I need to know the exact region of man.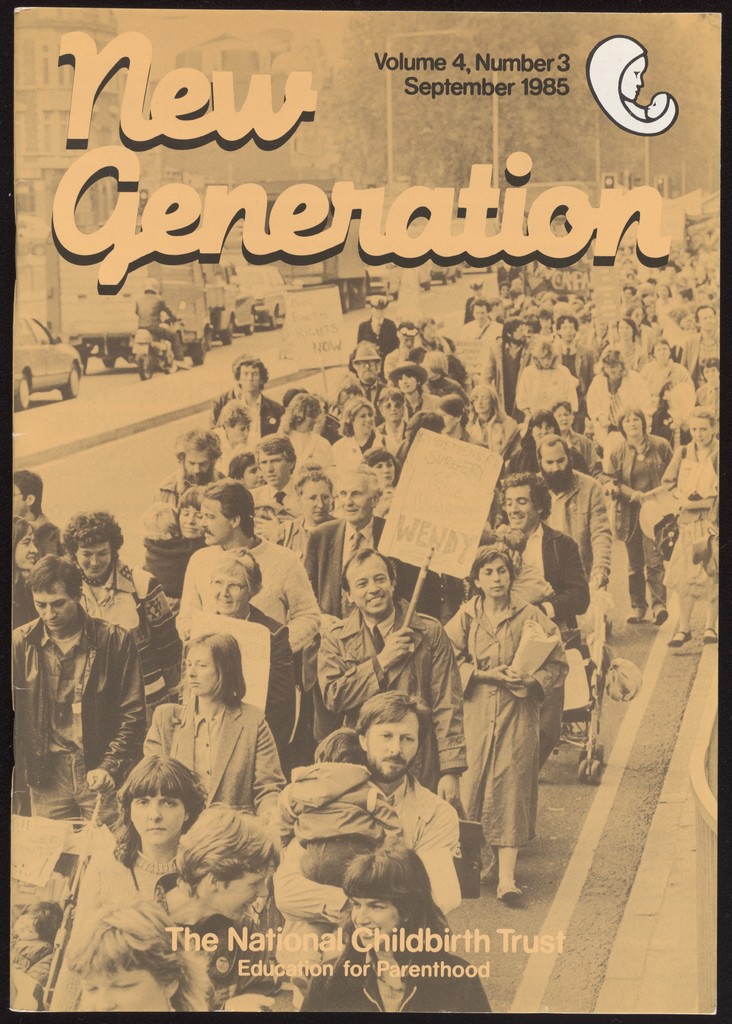
Region: <bbox>237, 358, 287, 436</bbox>.
